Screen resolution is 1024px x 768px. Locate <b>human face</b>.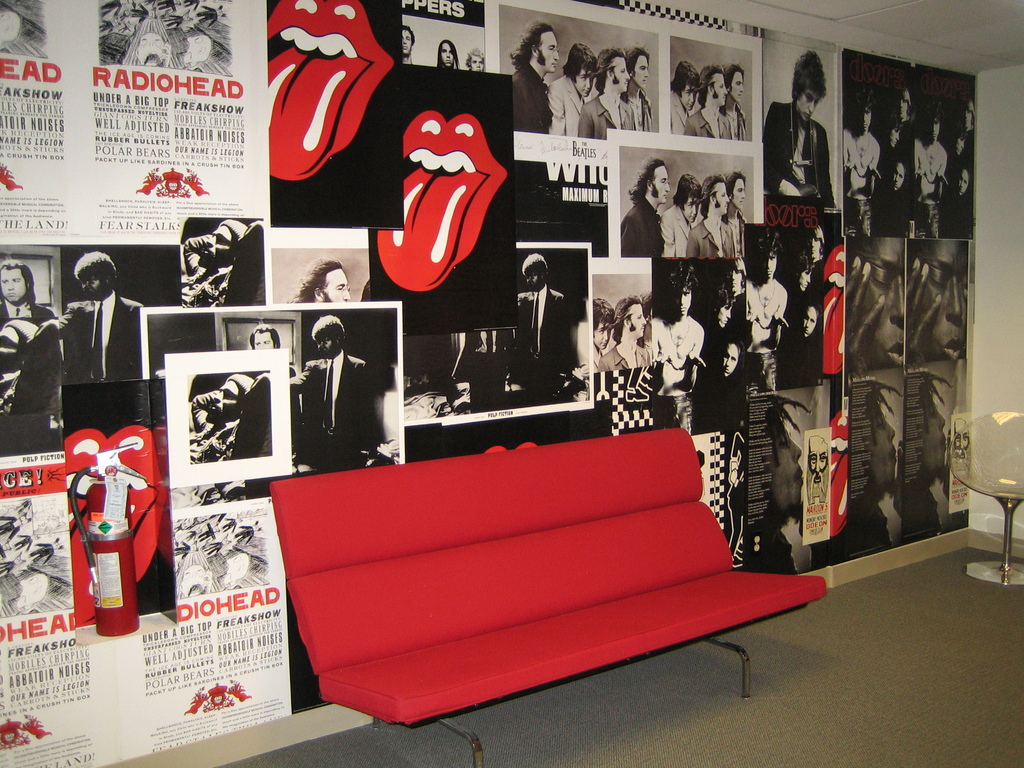
l=627, t=303, r=647, b=339.
